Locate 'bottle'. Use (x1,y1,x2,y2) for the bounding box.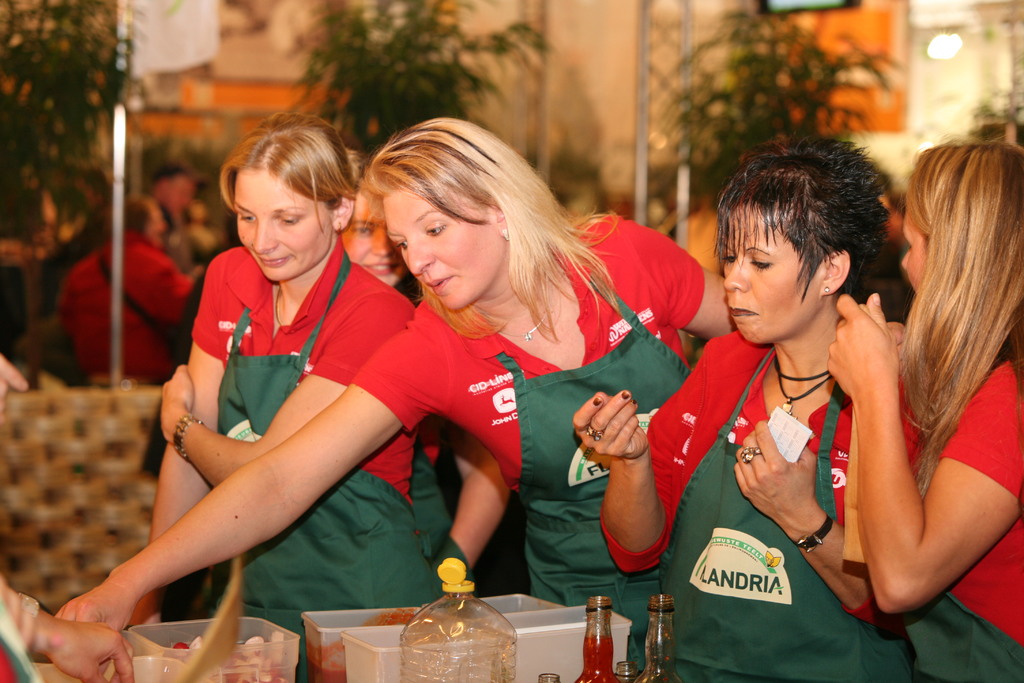
(633,597,676,682).
